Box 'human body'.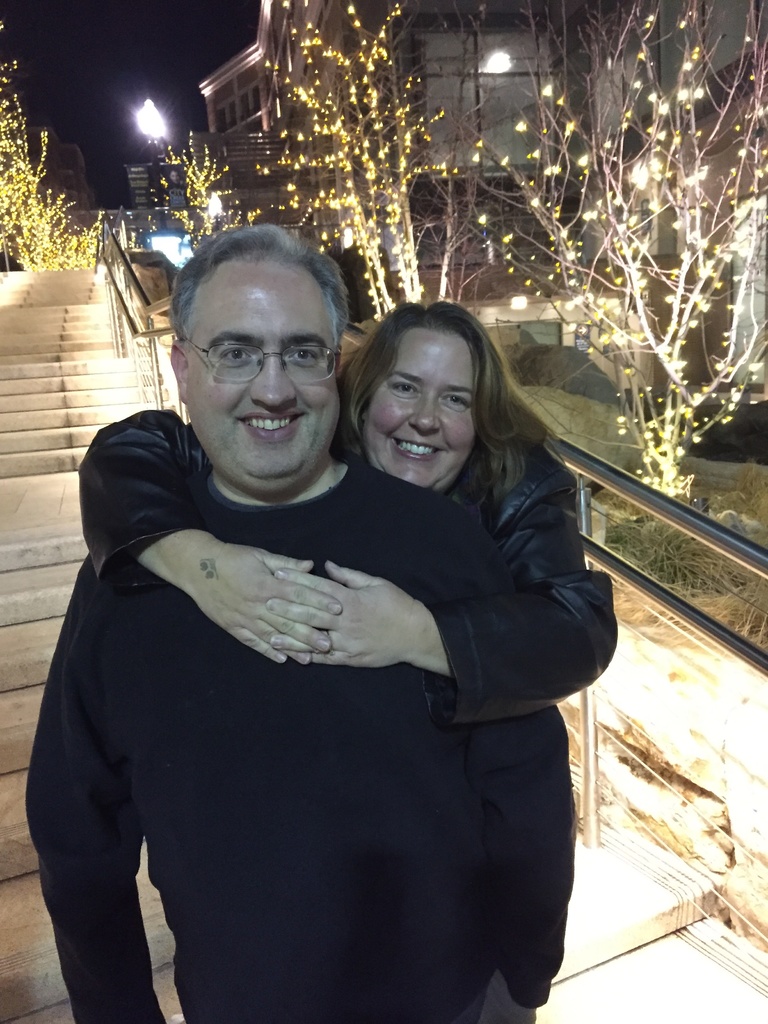
BBox(21, 225, 576, 1014).
